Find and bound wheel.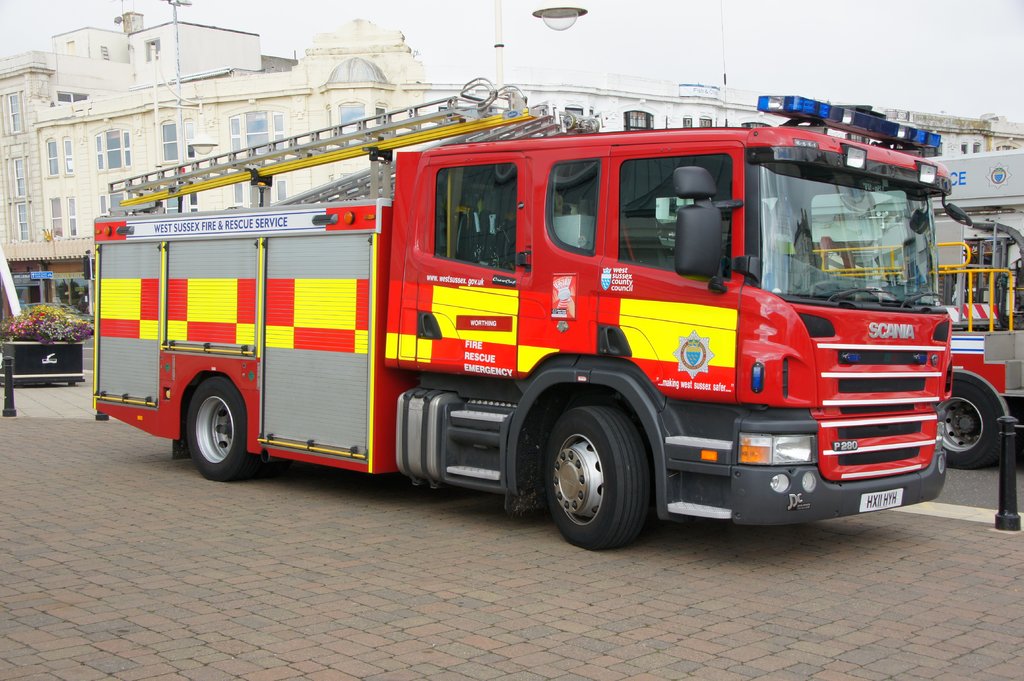
Bound: bbox(945, 380, 1003, 469).
